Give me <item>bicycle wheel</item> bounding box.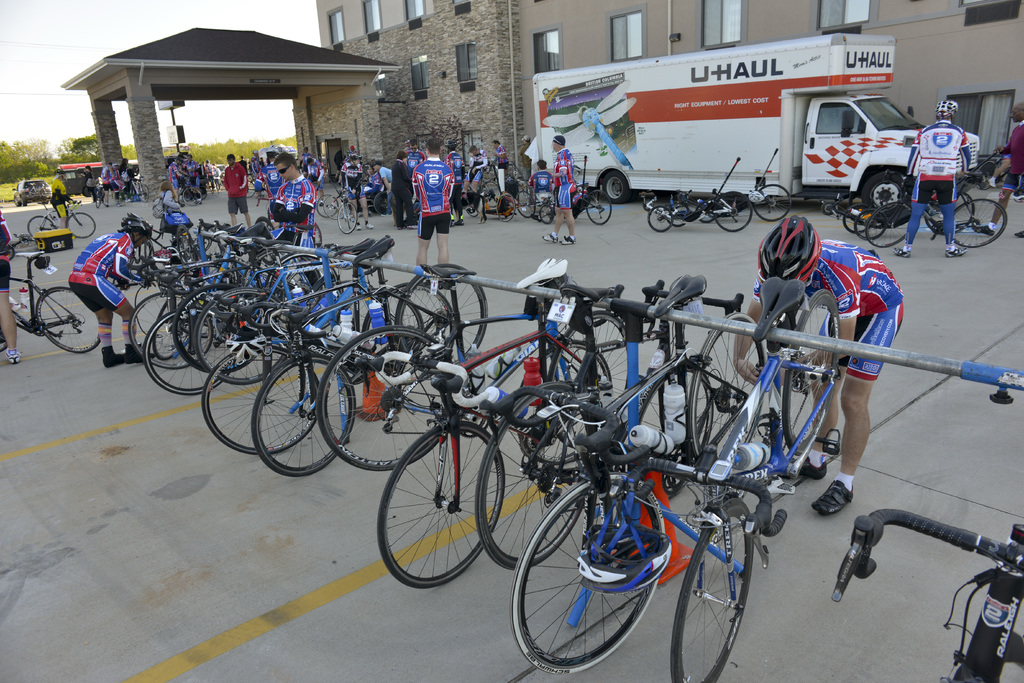
Rect(508, 477, 666, 678).
